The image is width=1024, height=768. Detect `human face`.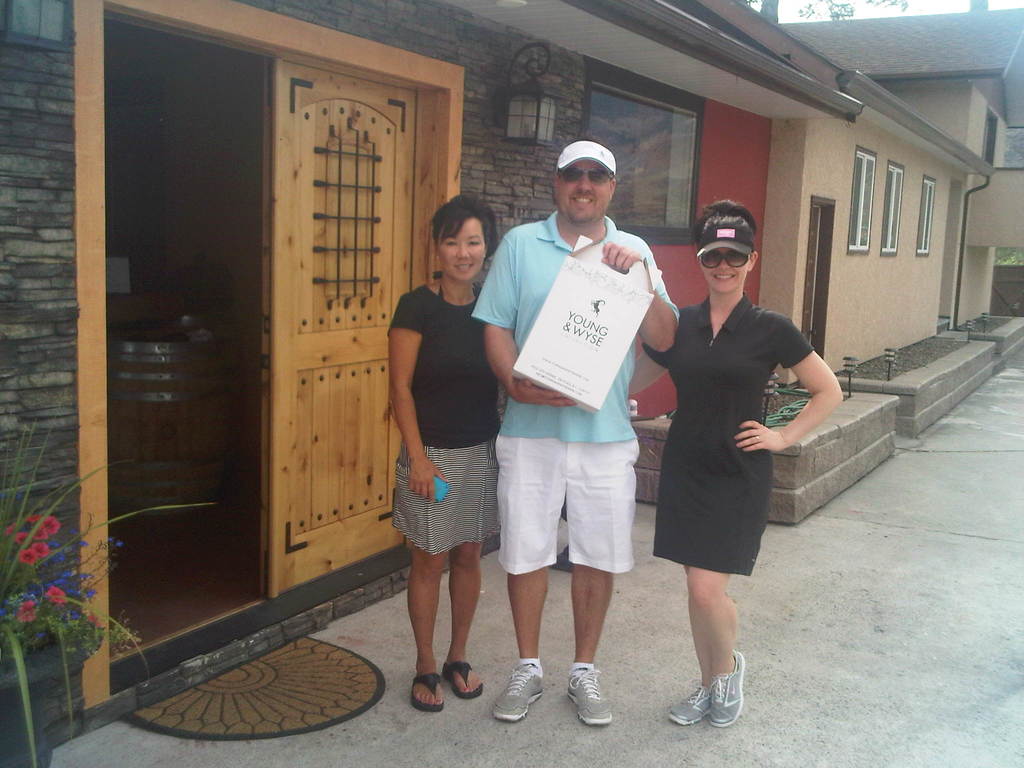
Detection: (433, 216, 490, 284).
